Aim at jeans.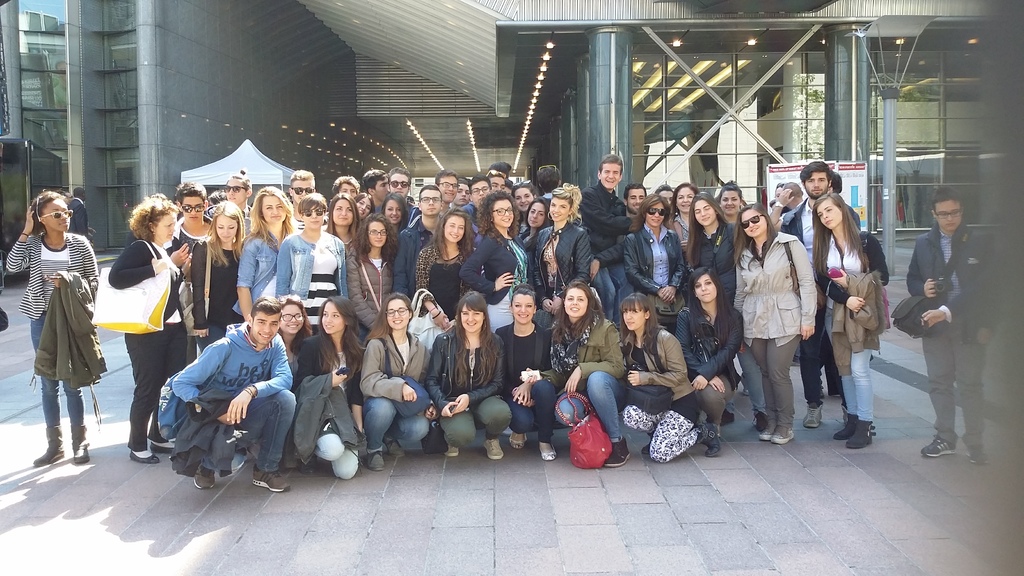
Aimed at l=824, t=303, r=875, b=426.
